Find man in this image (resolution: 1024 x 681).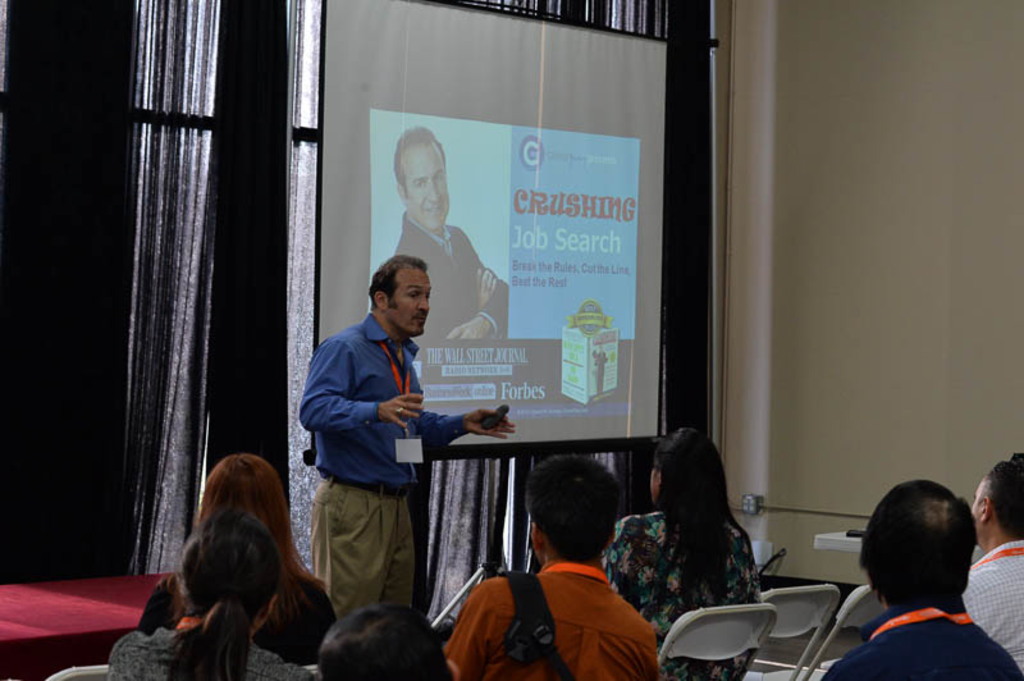
[301,237,458,648].
